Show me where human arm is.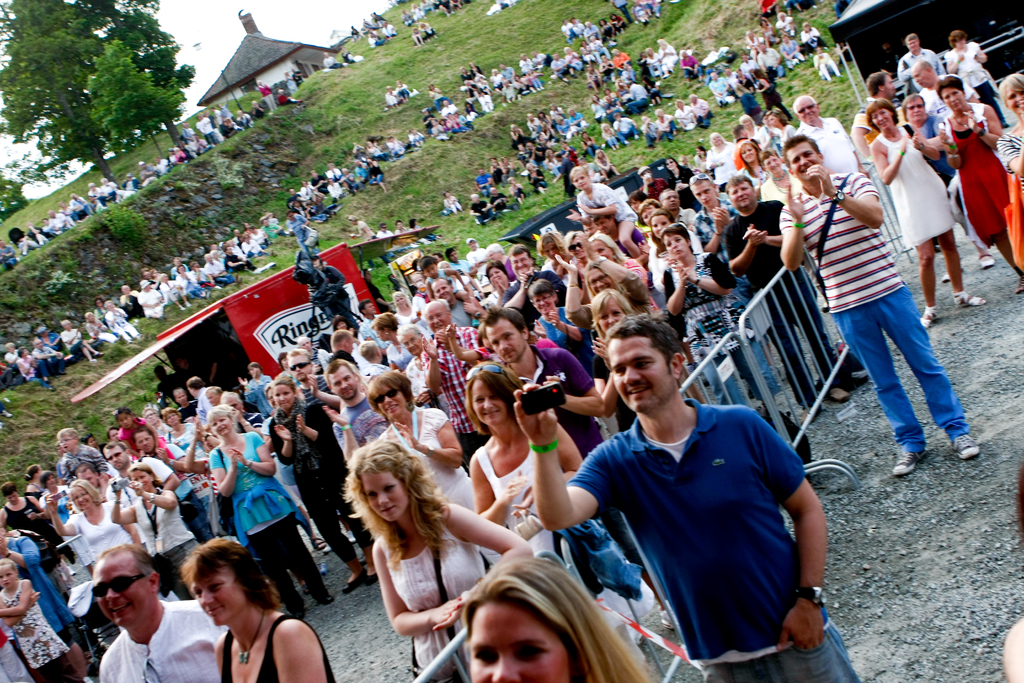
human arm is at 374/542/470/627.
